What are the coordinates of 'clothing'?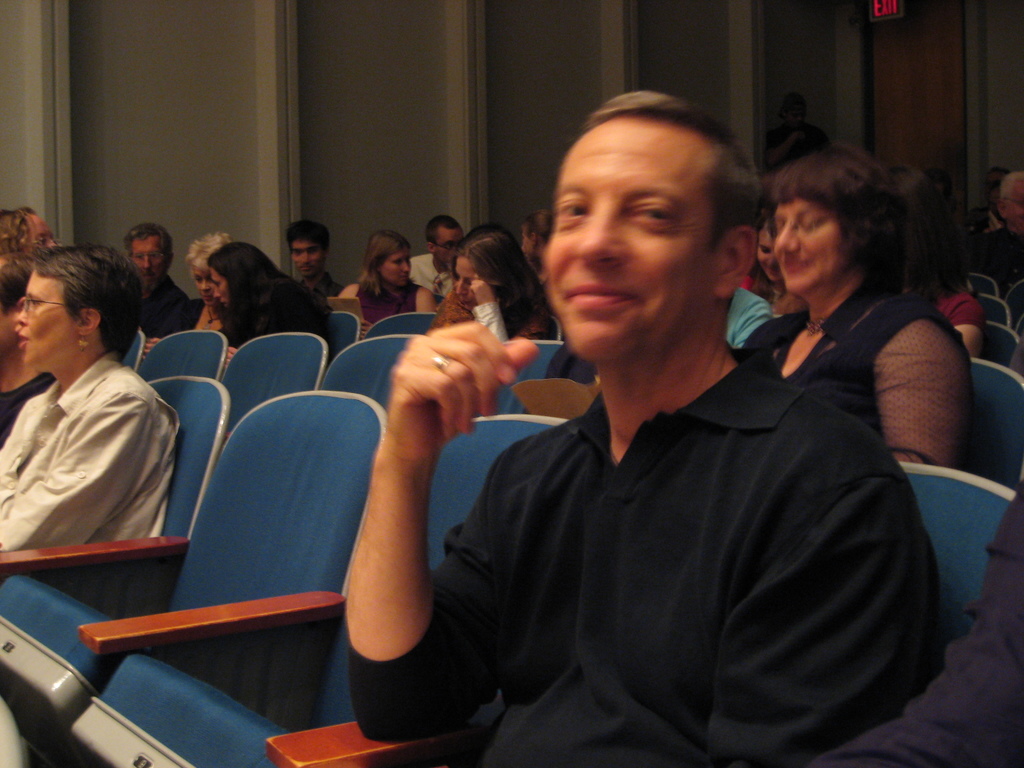
[737, 270, 966, 460].
